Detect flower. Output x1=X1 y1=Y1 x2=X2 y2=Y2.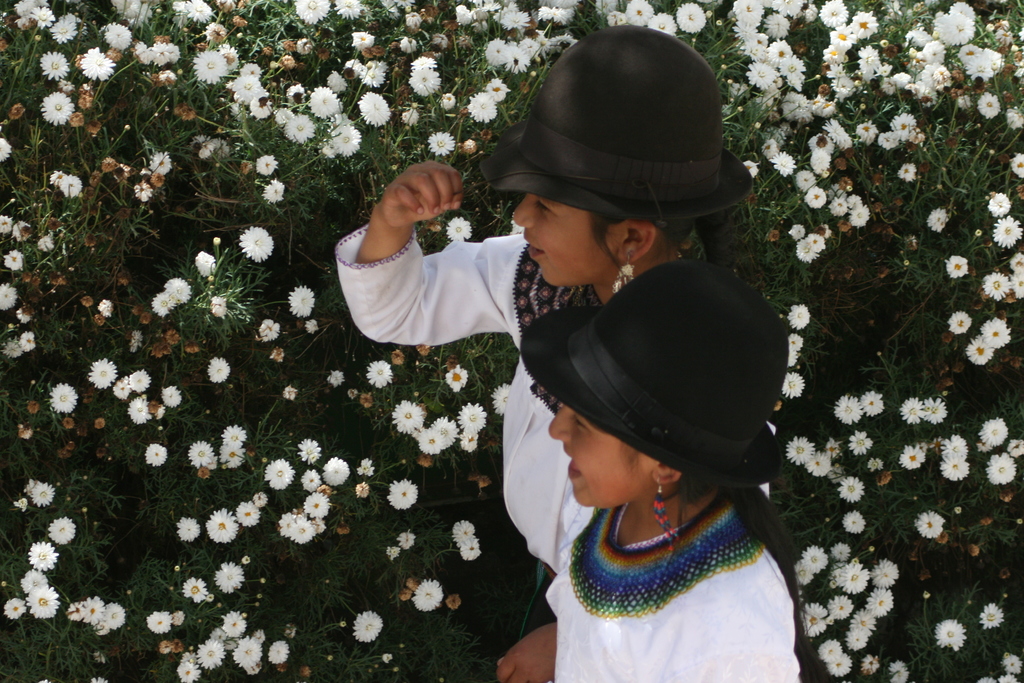
x1=170 y1=277 x2=190 y2=303.
